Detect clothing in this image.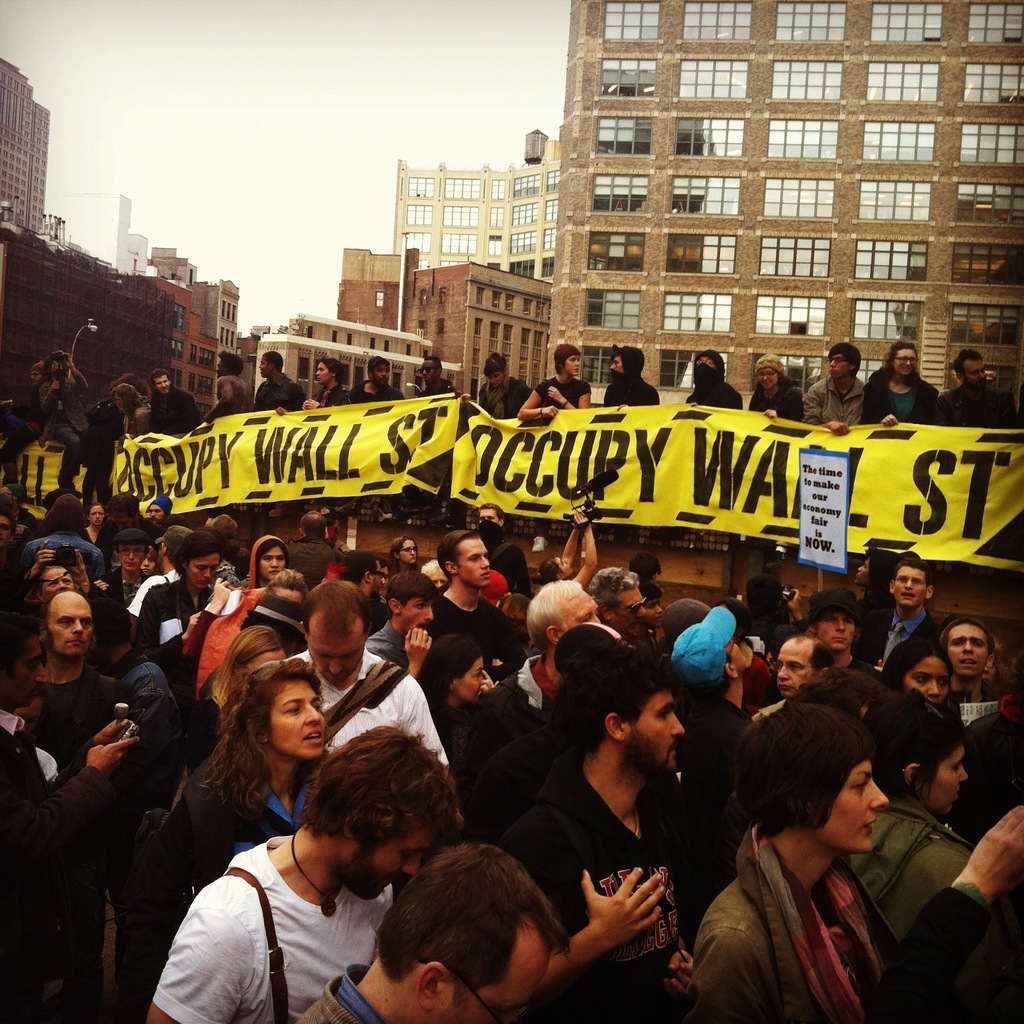
Detection: bbox=[154, 388, 200, 441].
